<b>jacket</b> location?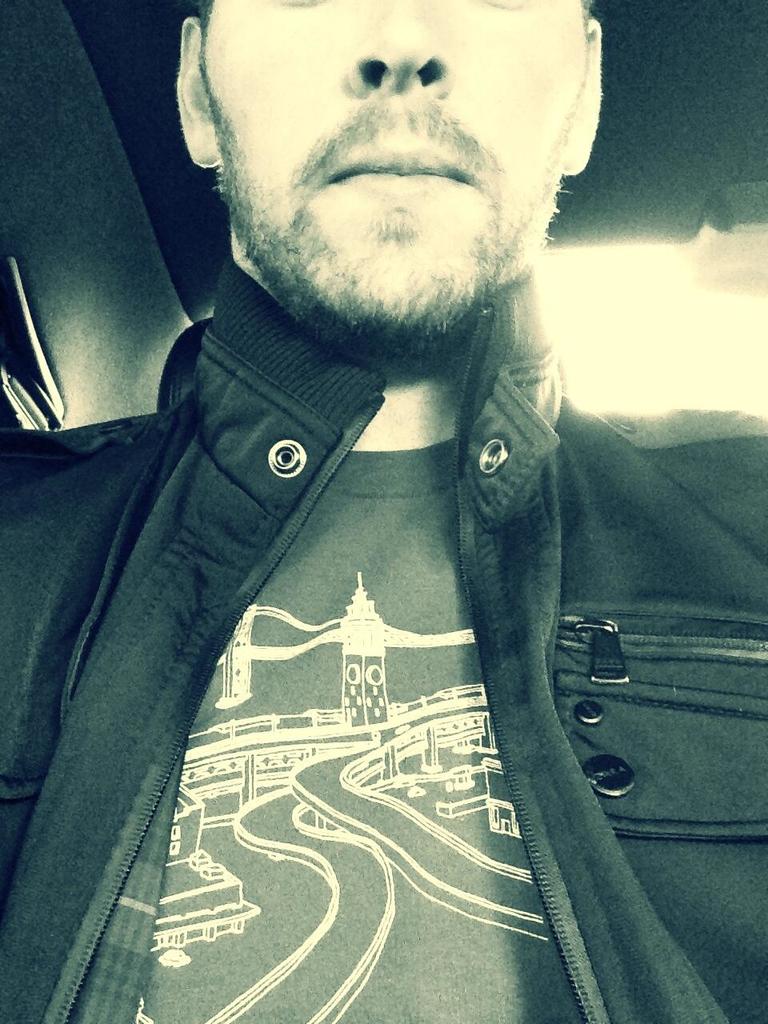
Rect(0, 266, 767, 1023)
